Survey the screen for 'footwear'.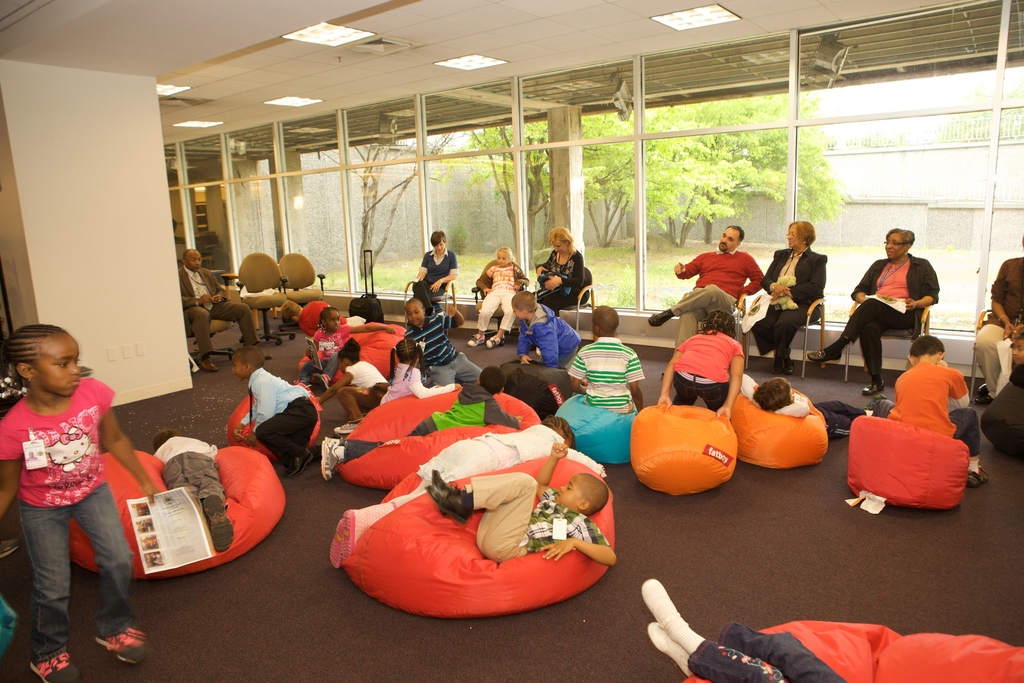
Survey found: <bbox>333, 420, 358, 434</bbox>.
